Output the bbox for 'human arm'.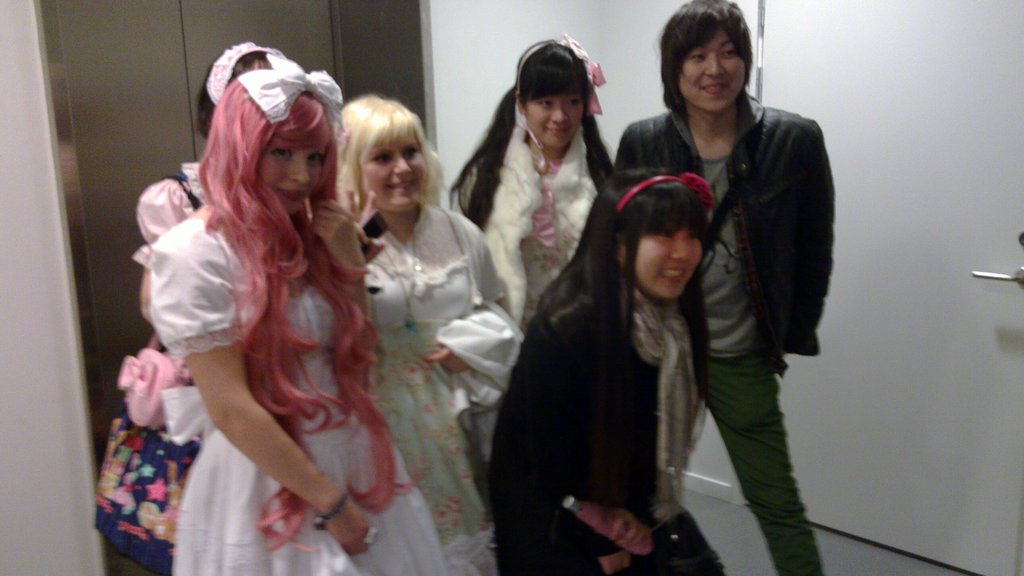
305,191,370,345.
